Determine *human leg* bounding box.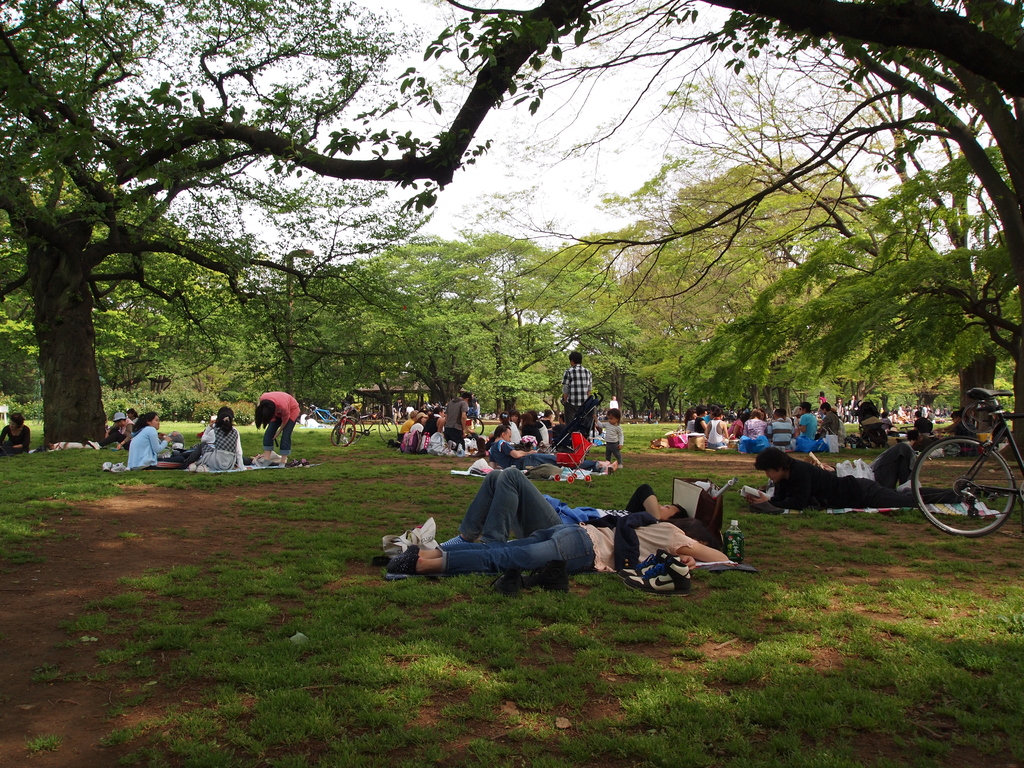
Determined: l=607, t=447, r=609, b=463.
